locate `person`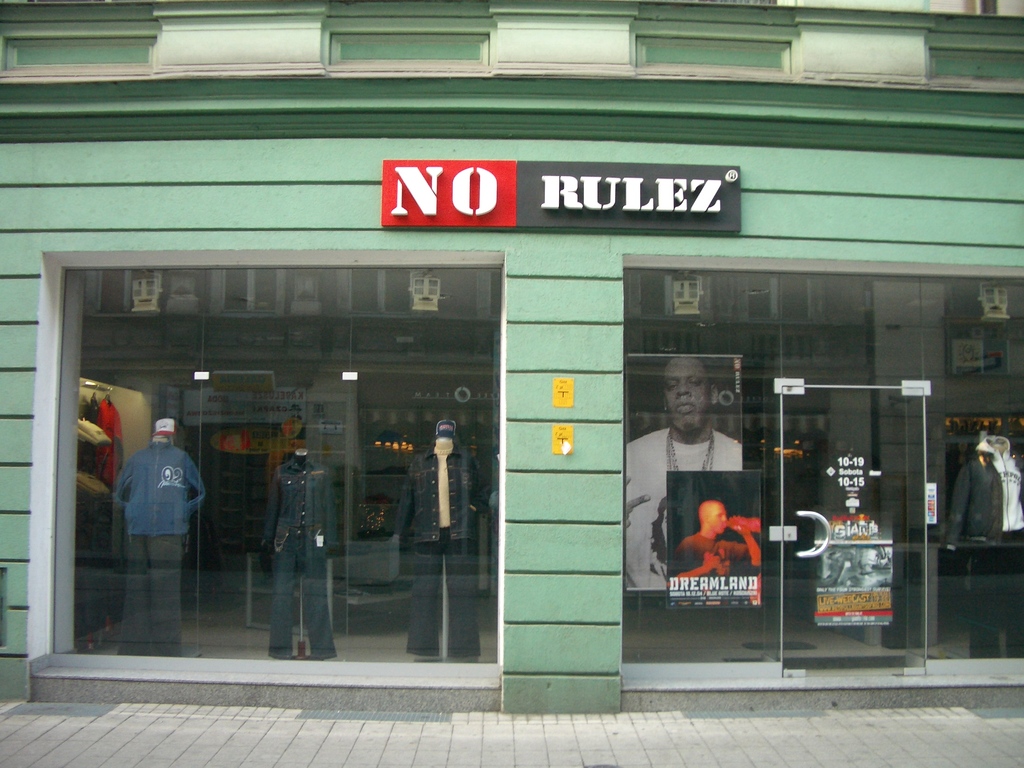
Rect(688, 488, 768, 614)
